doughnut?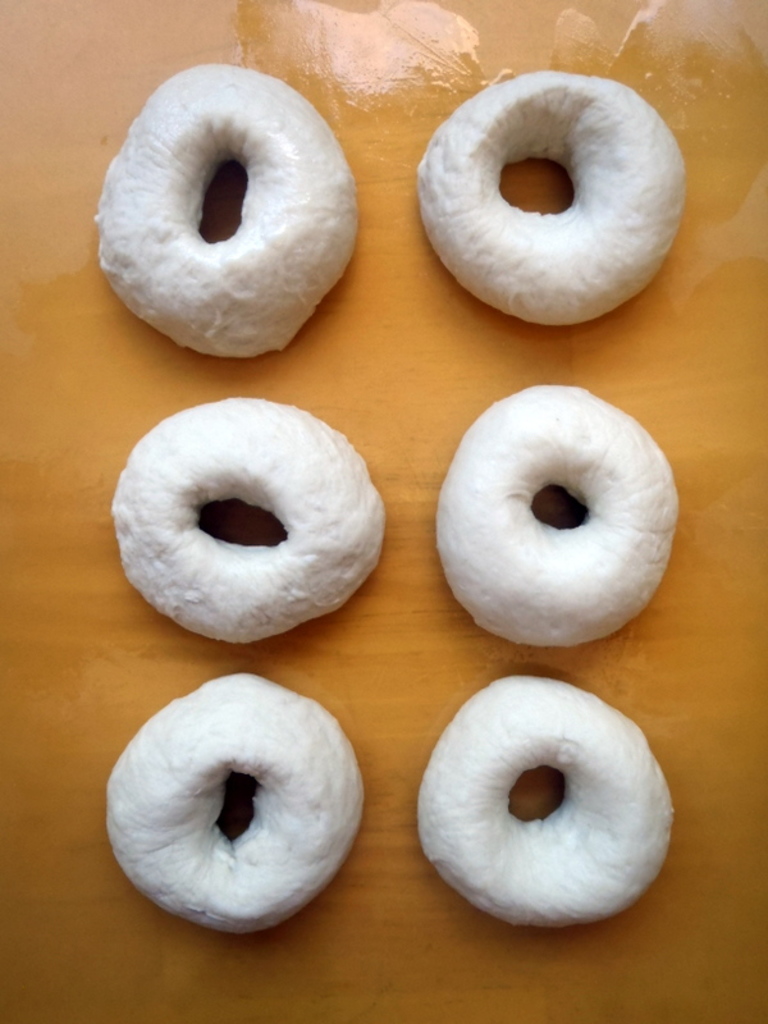
(x1=439, y1=388, x2=689, y2=653)
